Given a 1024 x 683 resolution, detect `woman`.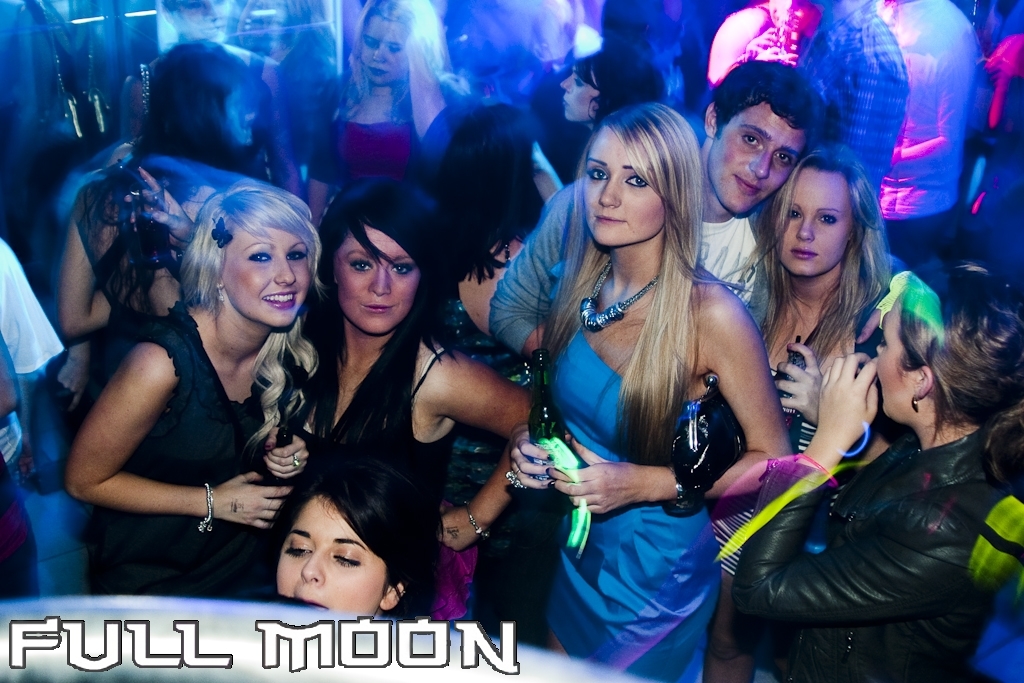
[310,0,449,223].
